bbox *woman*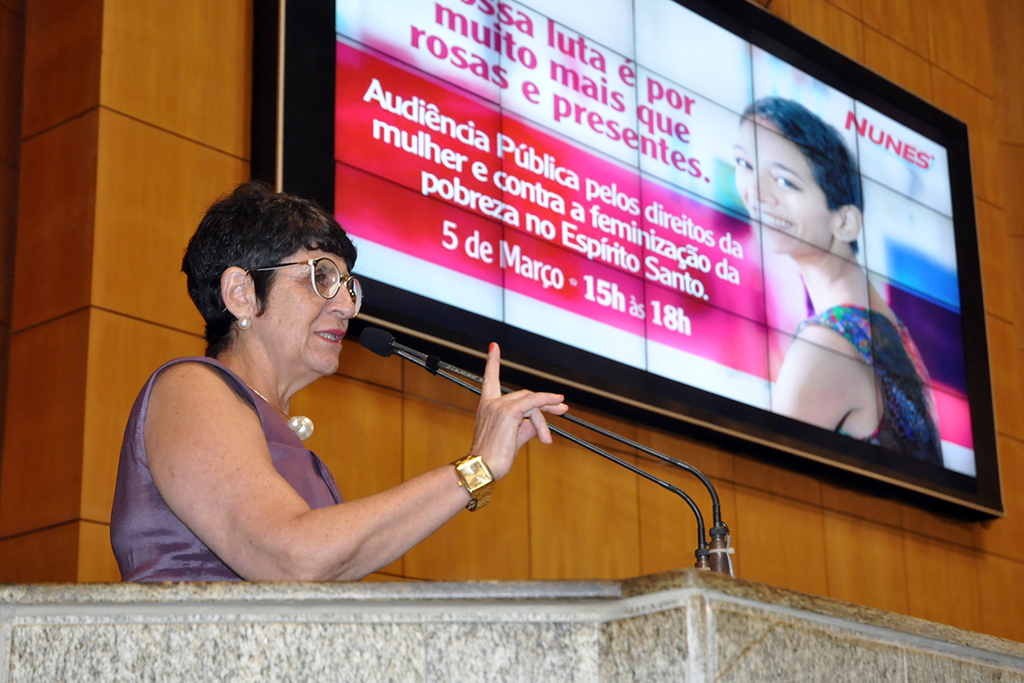
118, 185, 475, 611
